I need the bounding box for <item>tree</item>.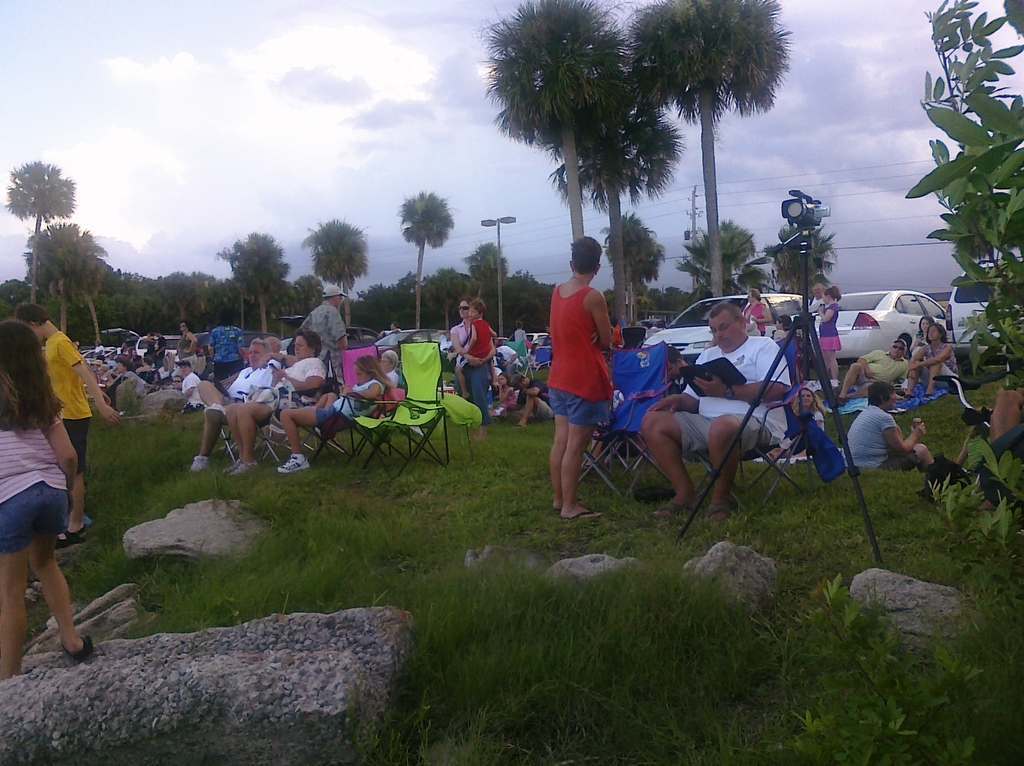
Here it is: box=[907, 0, 1023, 379].
